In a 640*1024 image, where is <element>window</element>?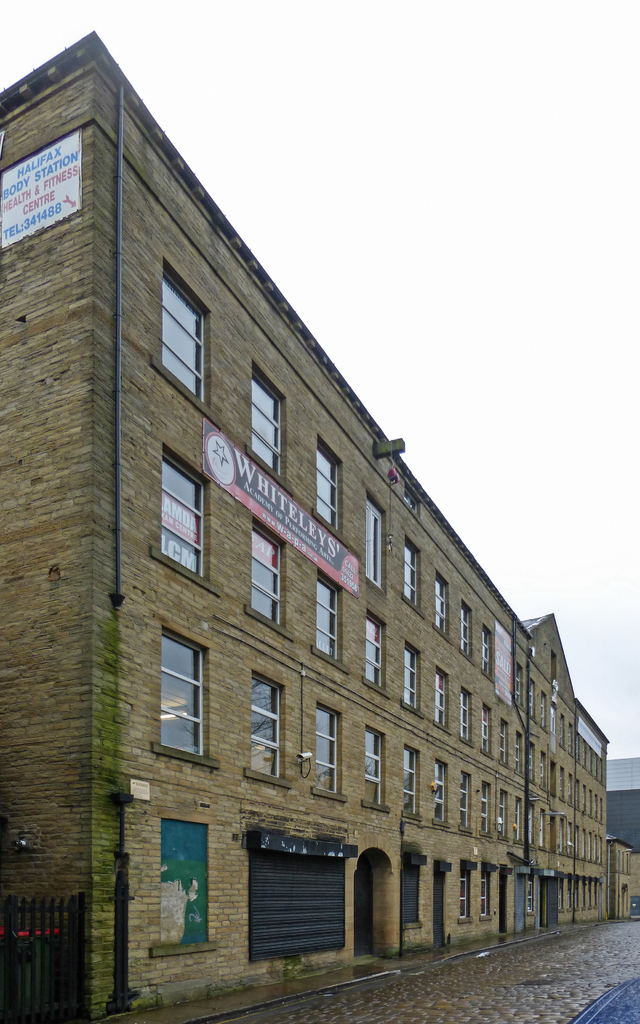
x1=368, y1=501, x2=388, y2=581.
